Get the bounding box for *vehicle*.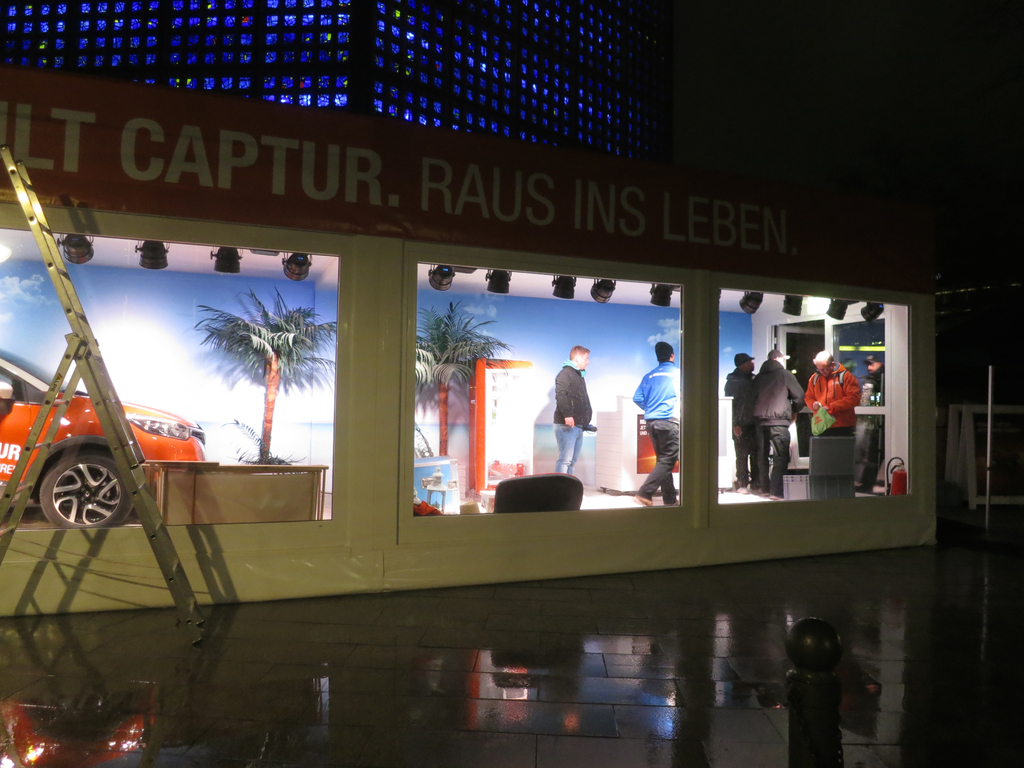
0,350,206,527.
